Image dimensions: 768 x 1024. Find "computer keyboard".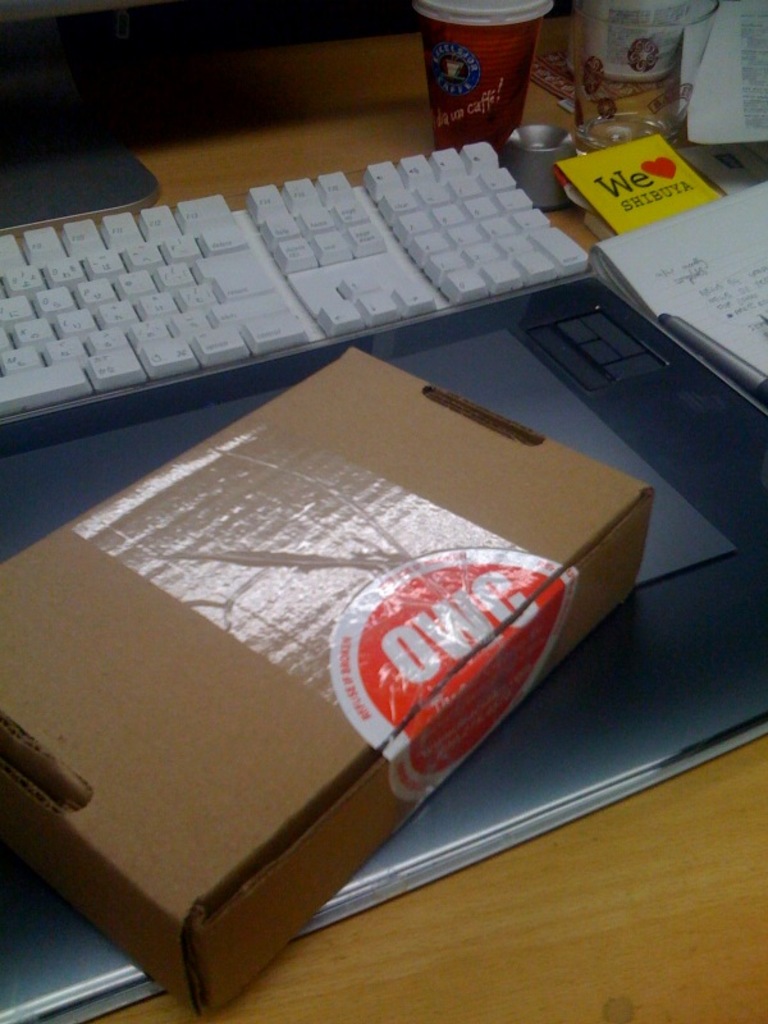
bbox=[0, 134, 598, 428].
